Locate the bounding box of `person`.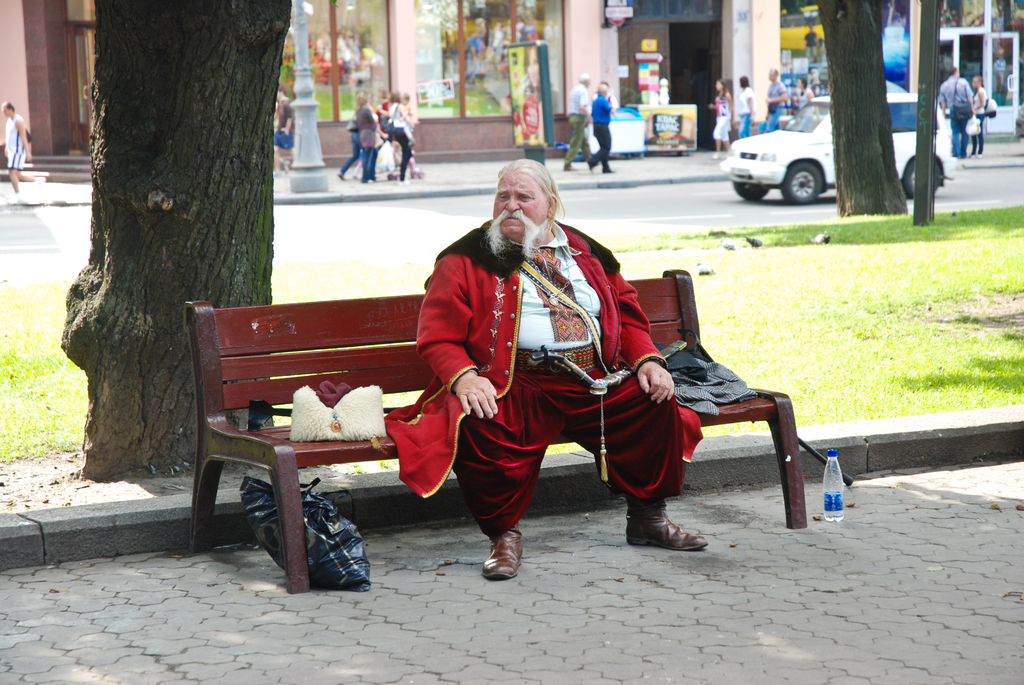
Bounding box: detection(336, 91, 366, 183).
